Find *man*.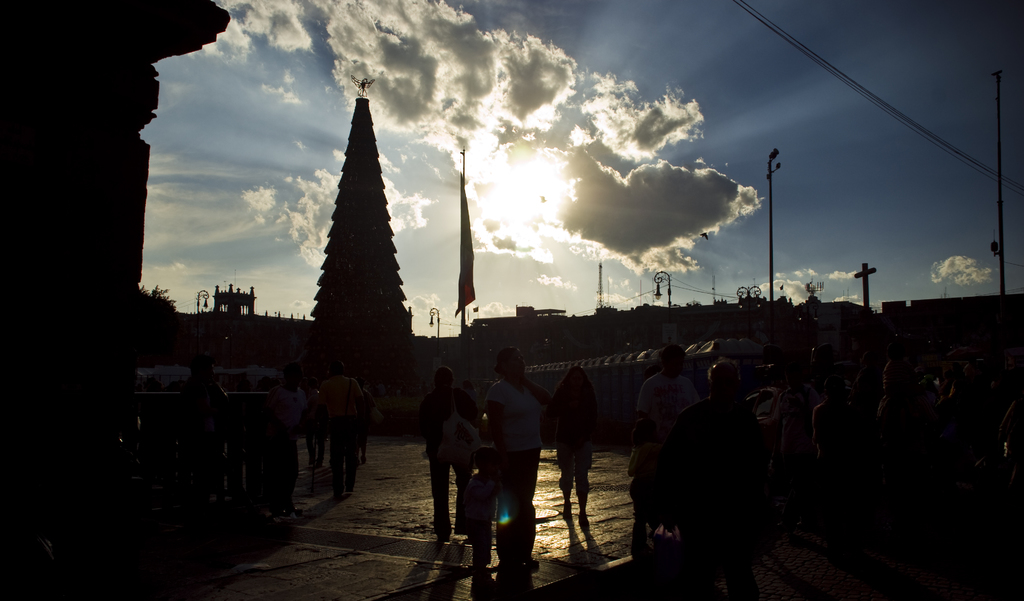
(316, 360, 362, 500).
